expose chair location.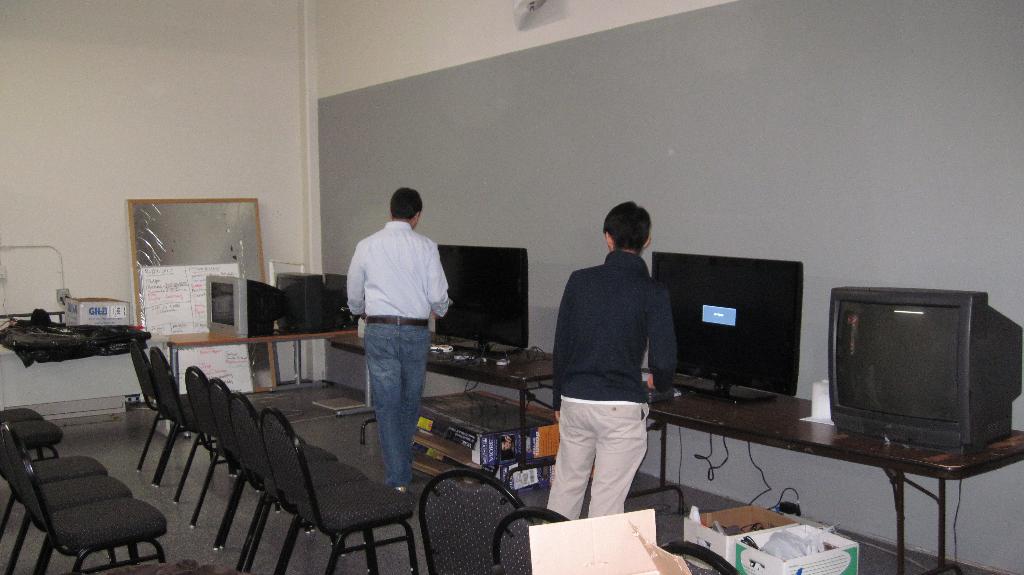
Exposed at (left=420, top=465, right=519, bottom=574).
